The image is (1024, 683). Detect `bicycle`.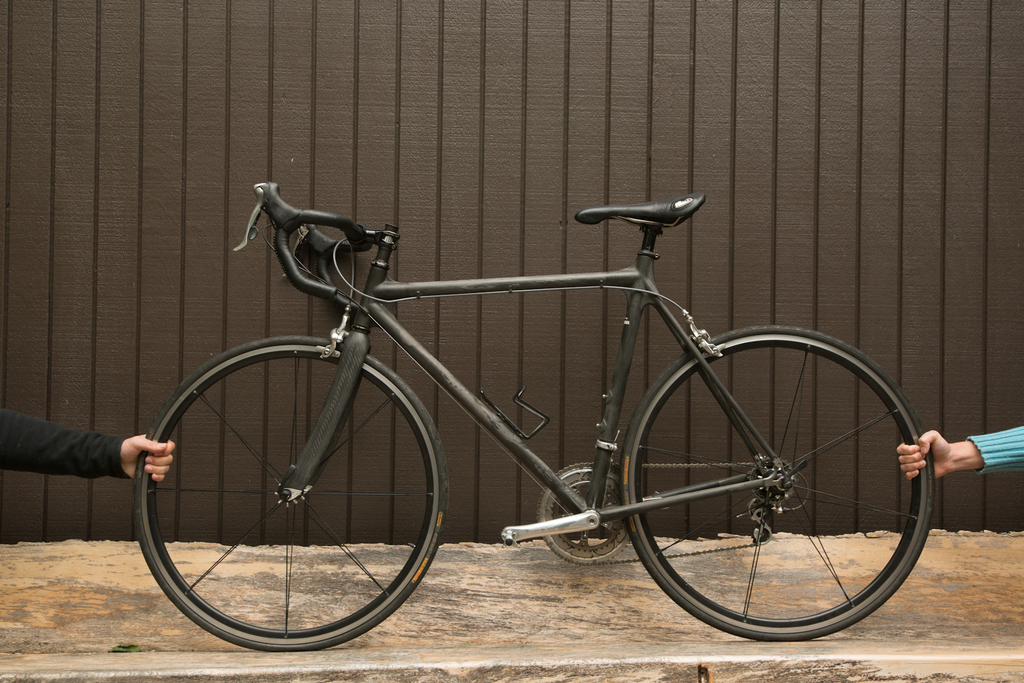
Detection: left=143, top=181, right=925, bottom=650.
